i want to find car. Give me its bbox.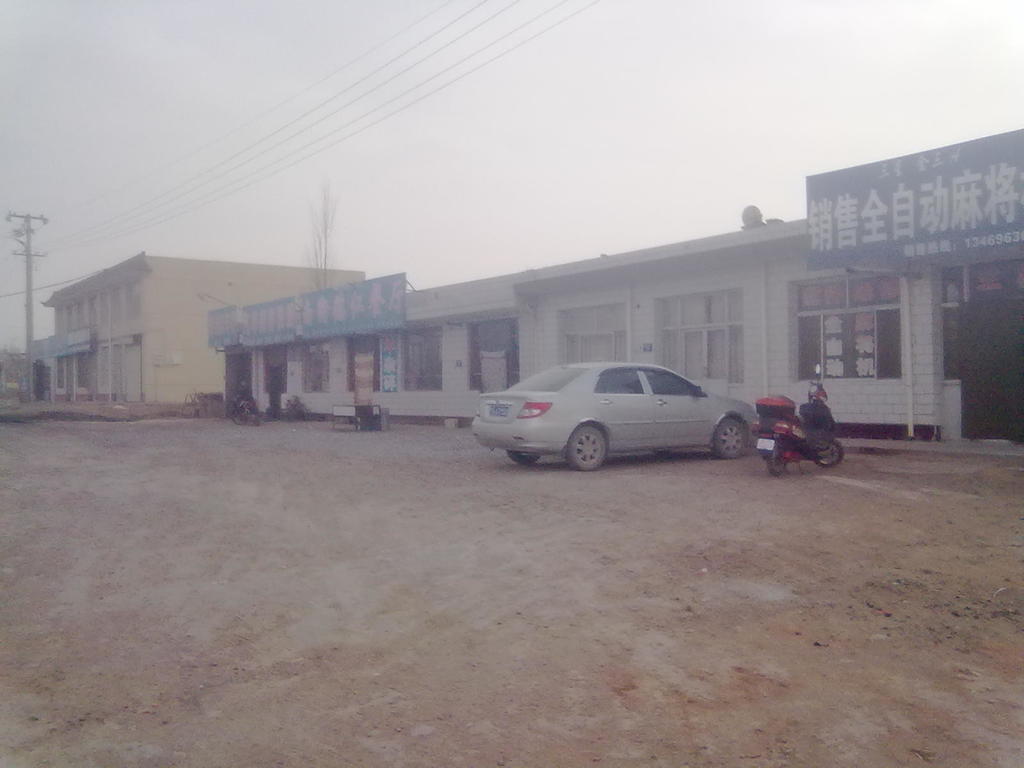
<region>472, 361, 758, 468</region>.
